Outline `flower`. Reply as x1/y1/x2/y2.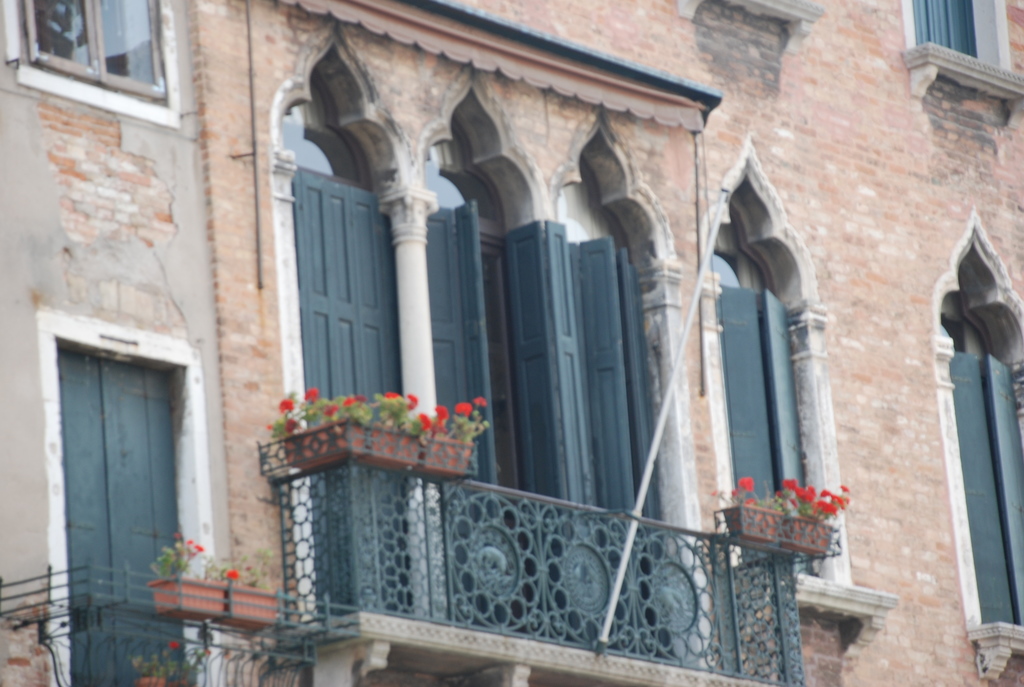
196/548/206/555.
